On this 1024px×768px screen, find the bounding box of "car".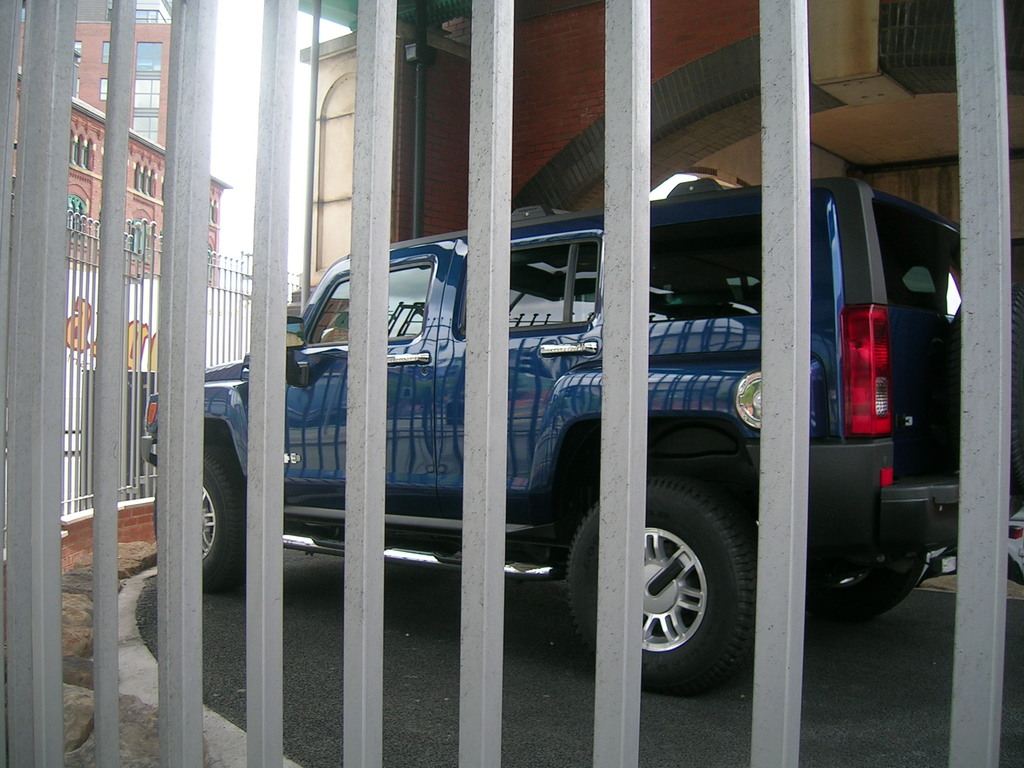
Bounding box: [left=127, top=132, right=911, bottom=728].
